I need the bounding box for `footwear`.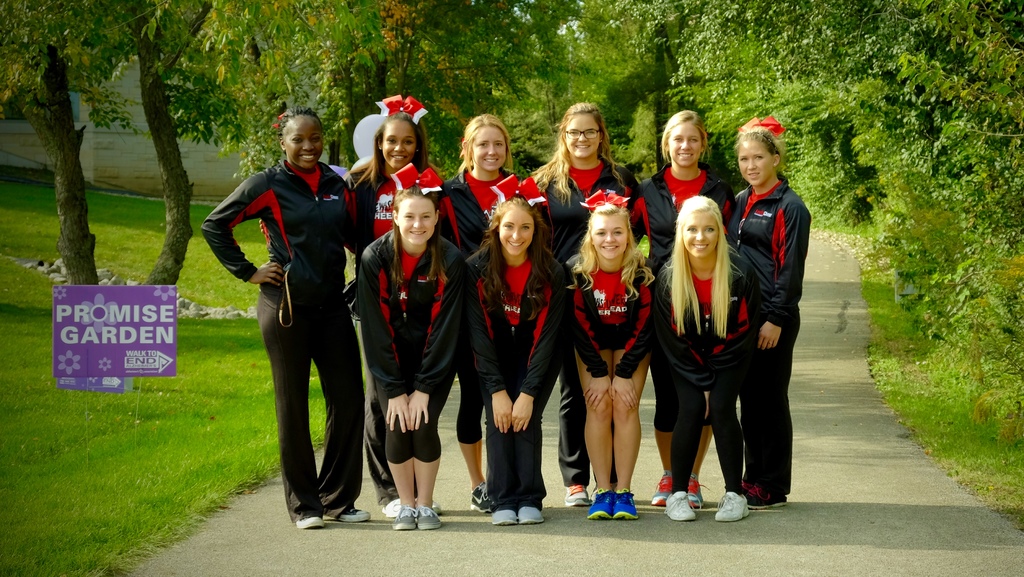
Here it is: <region>295, 516, 323, 530</region>.
